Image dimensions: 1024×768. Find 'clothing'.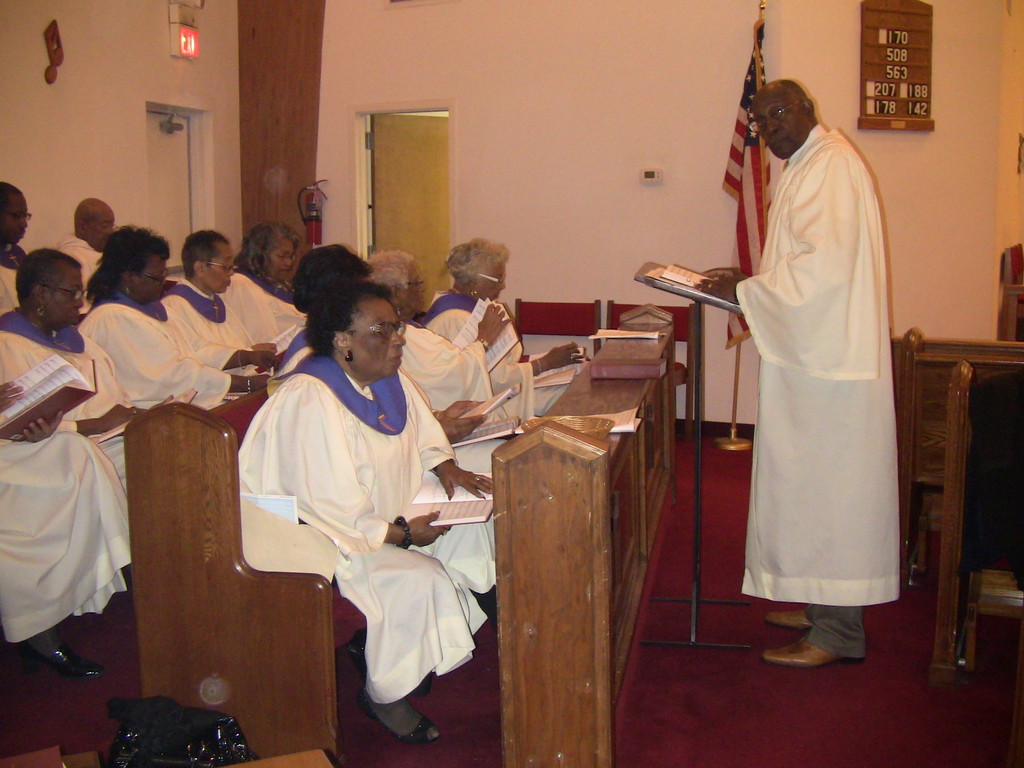
<region>163, 266, 266, 387</region>.
